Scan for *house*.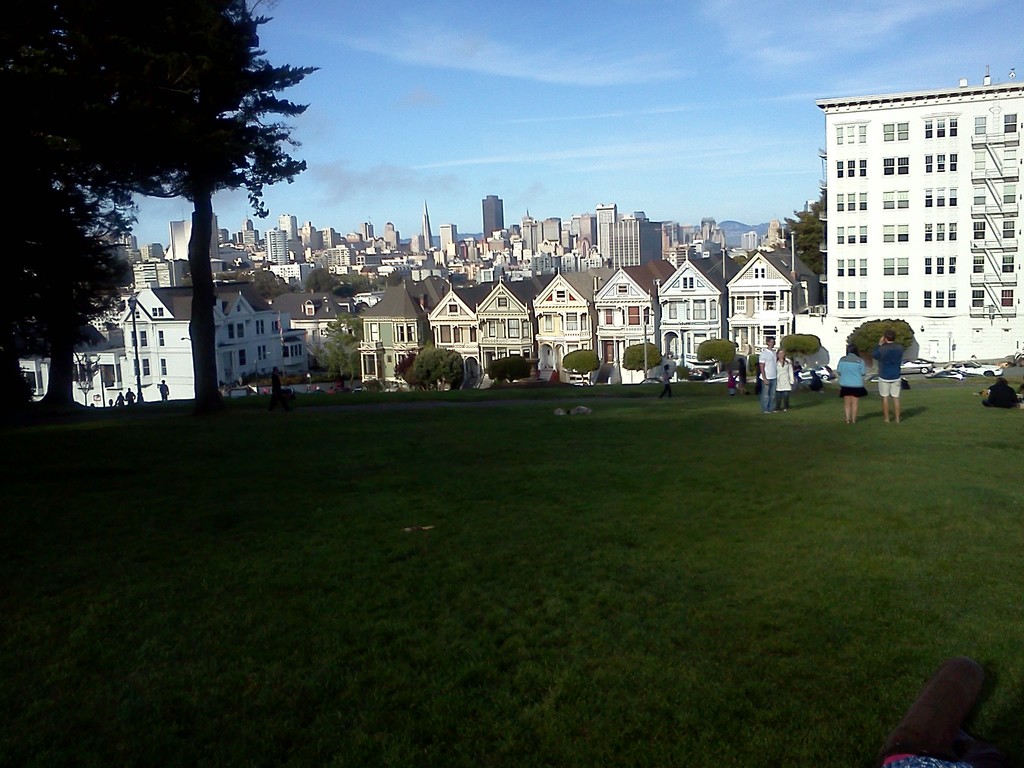
Scan result: region(588, 259, 655, 389).
